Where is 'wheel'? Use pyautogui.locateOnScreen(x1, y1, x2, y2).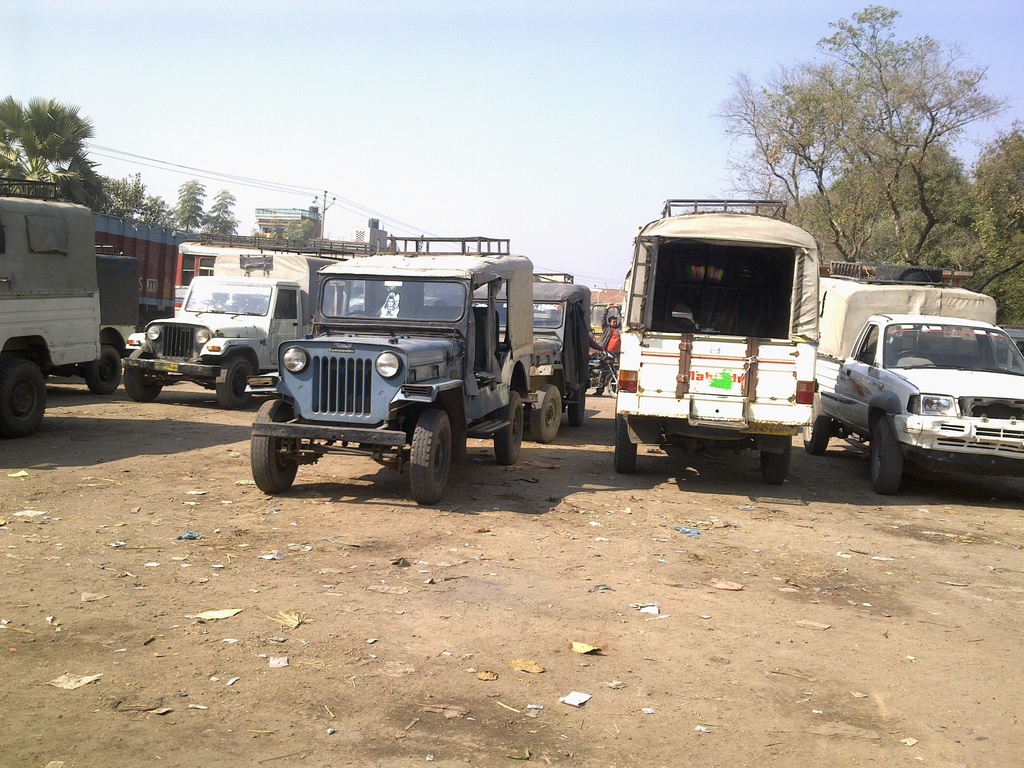
pyautogui.locateOnScreen(567, 383, 584, 425).
